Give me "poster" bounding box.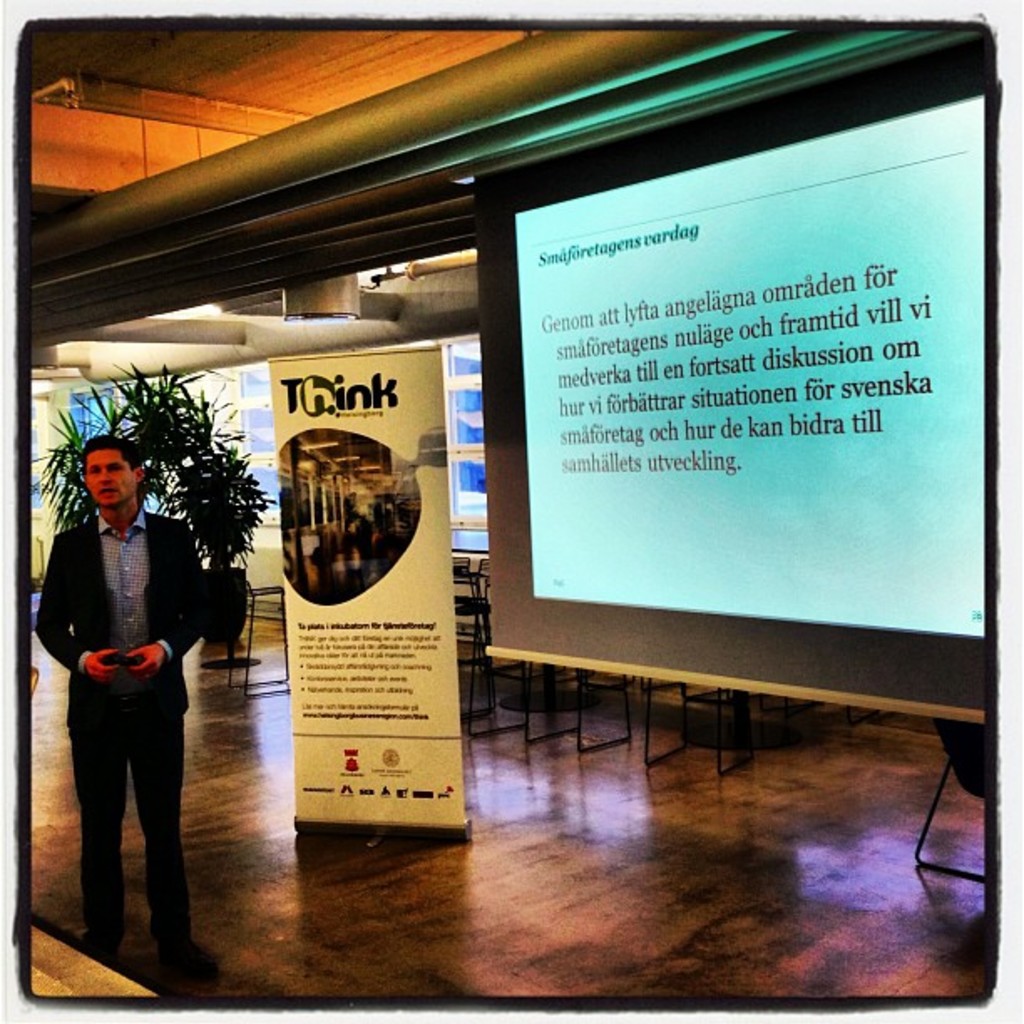
x1=264 y1=346 x2=463 y2=827.
